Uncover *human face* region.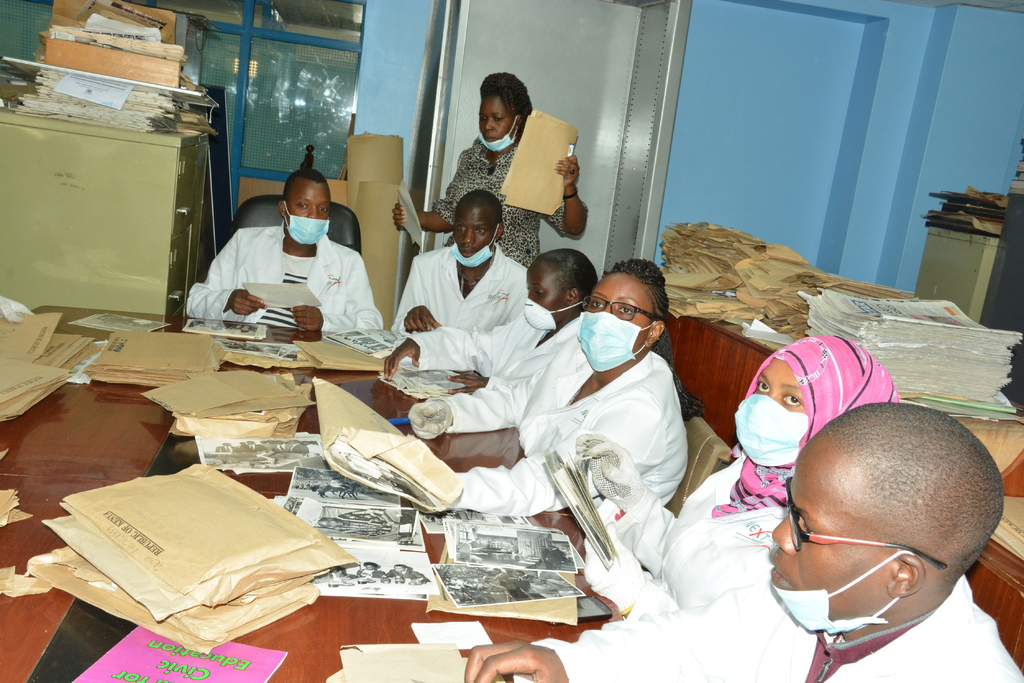
Uncovered: bbox=(767, 445, 901, 625).
